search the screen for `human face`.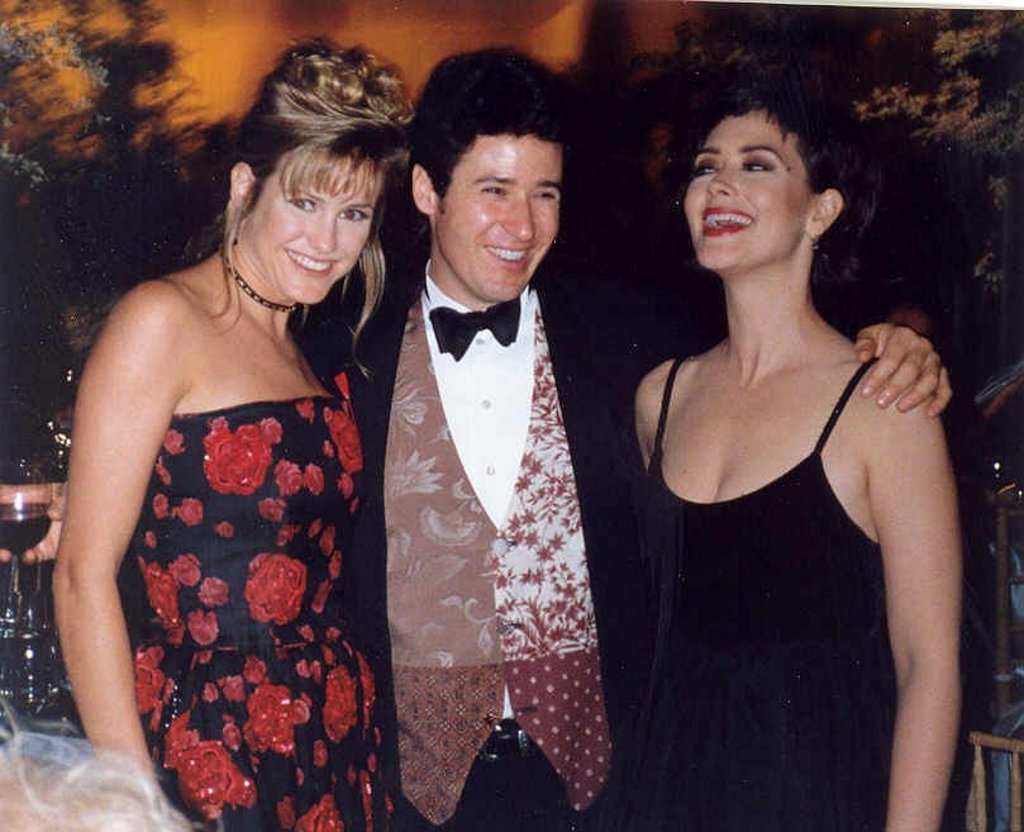
Found at [left=435, top=138, right=562, bottom=303].
